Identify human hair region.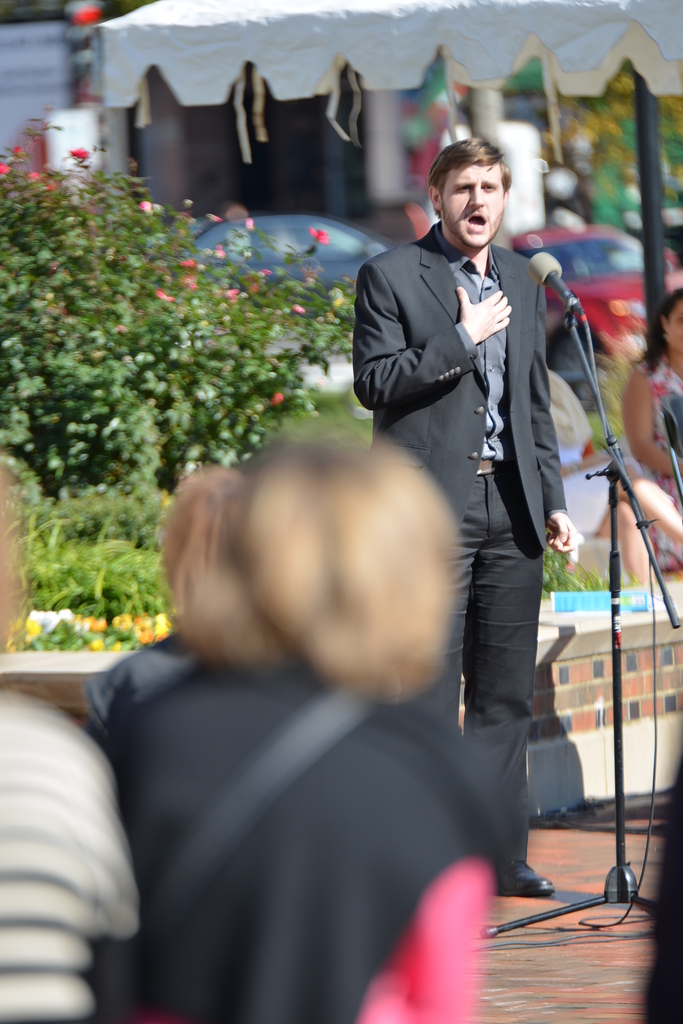
Region: [640, 286, 682, 365].
